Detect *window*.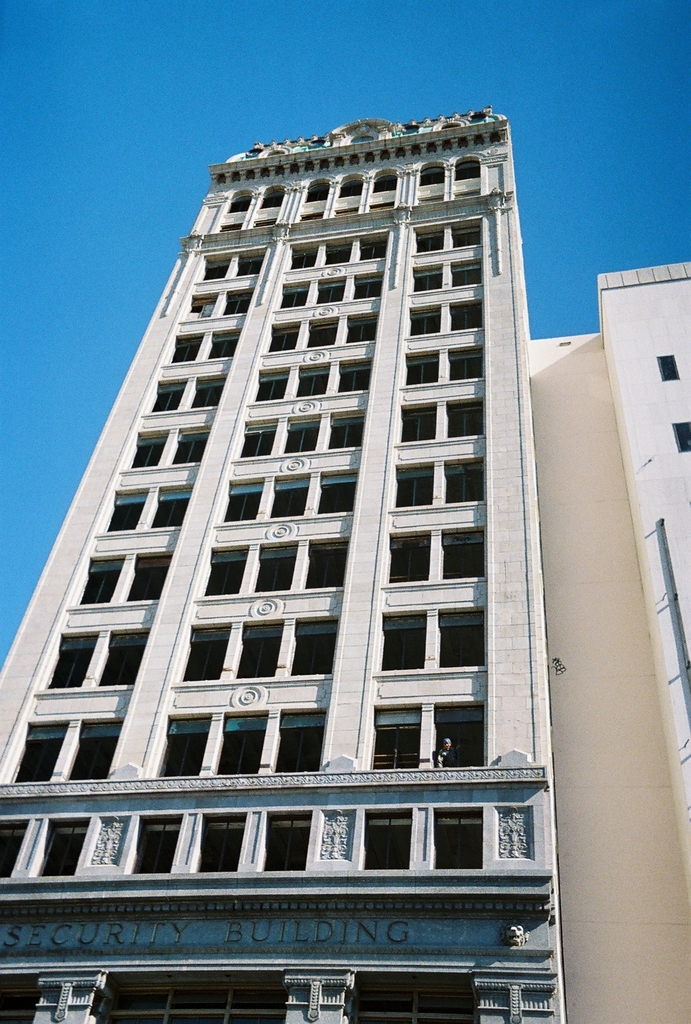
Detected at 256,371,287,397.
